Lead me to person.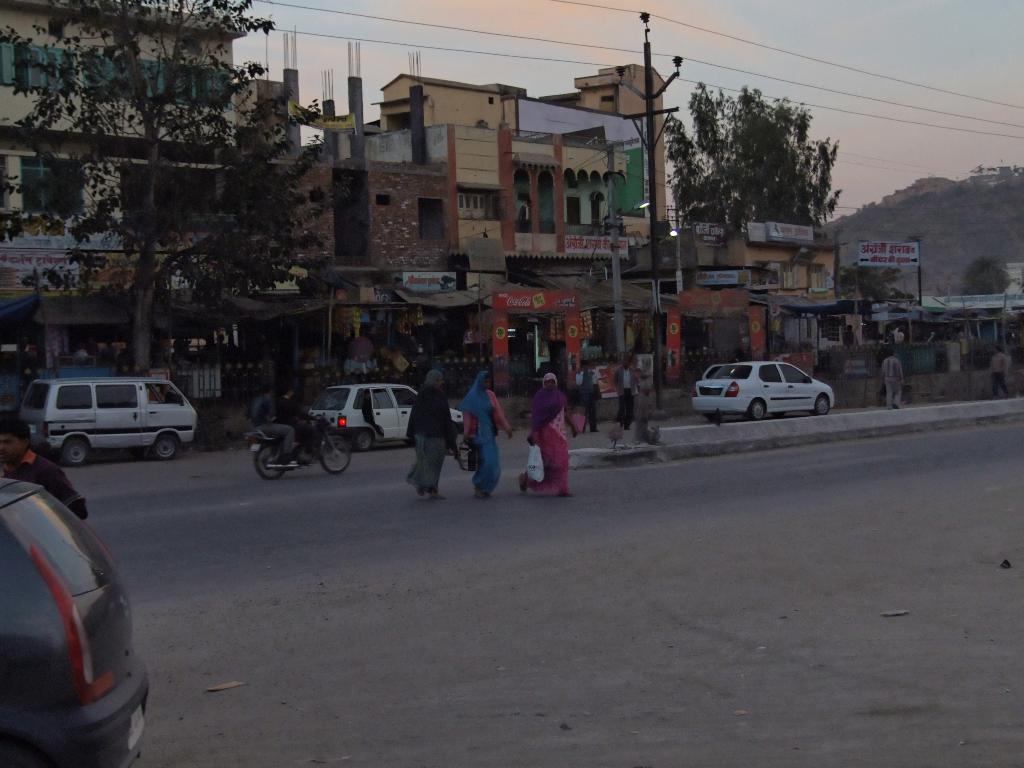
Lead to bbox(575, 368, 599, 431).
